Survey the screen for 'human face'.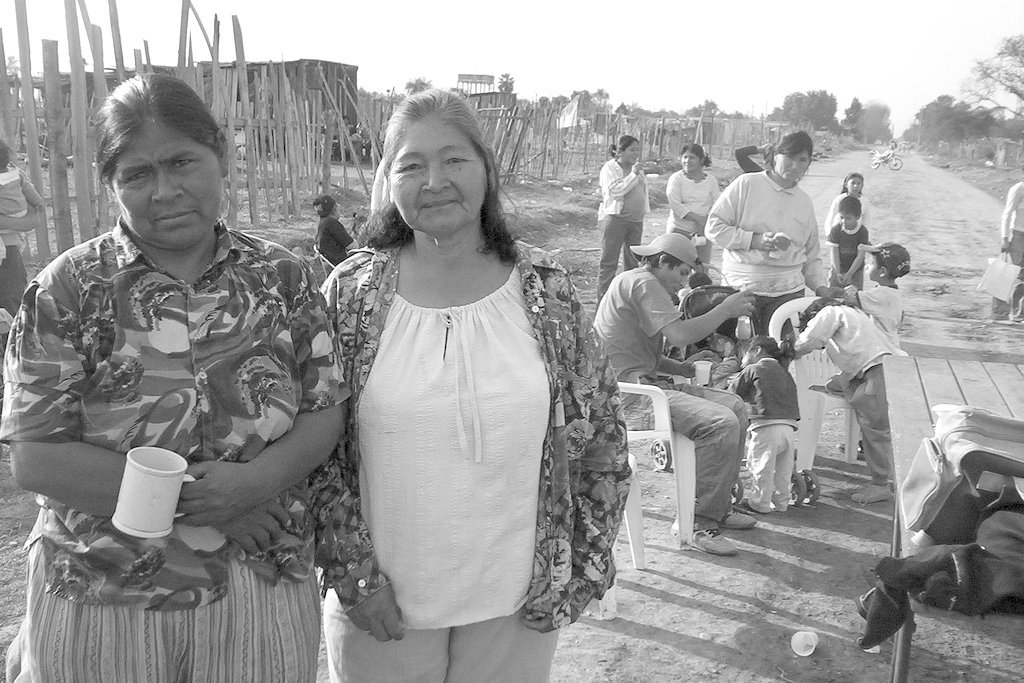
Survey found: locate(387, 121, 488, 237).
